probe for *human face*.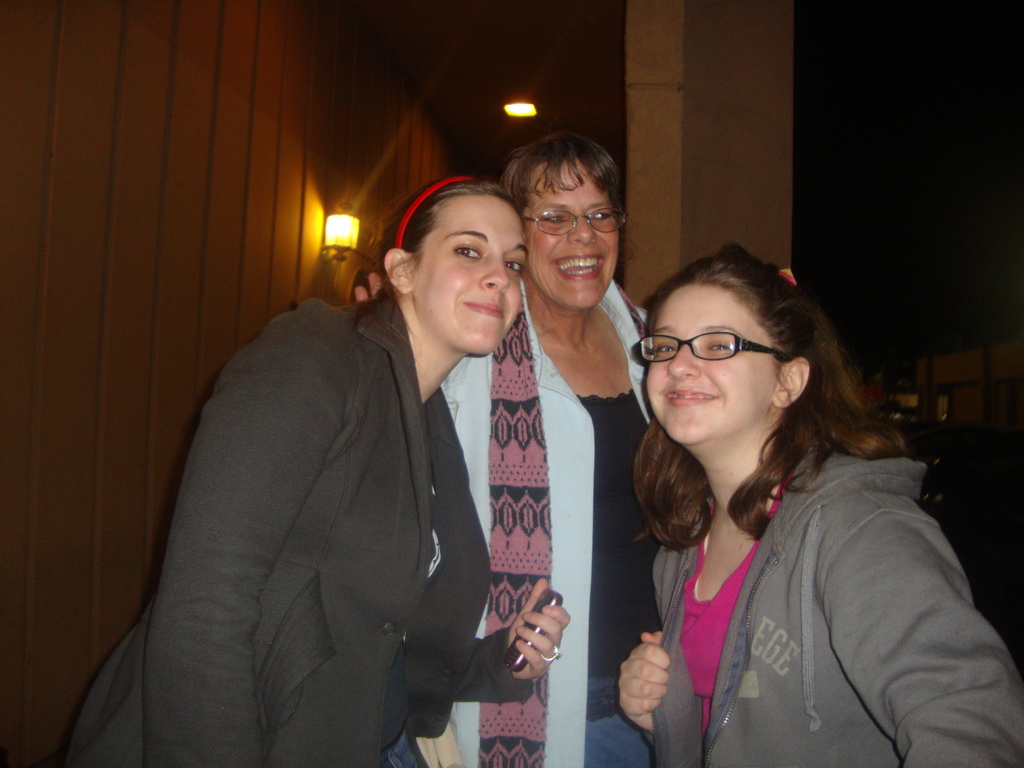
Probe result: BBox(633, 281, 769, 446).
